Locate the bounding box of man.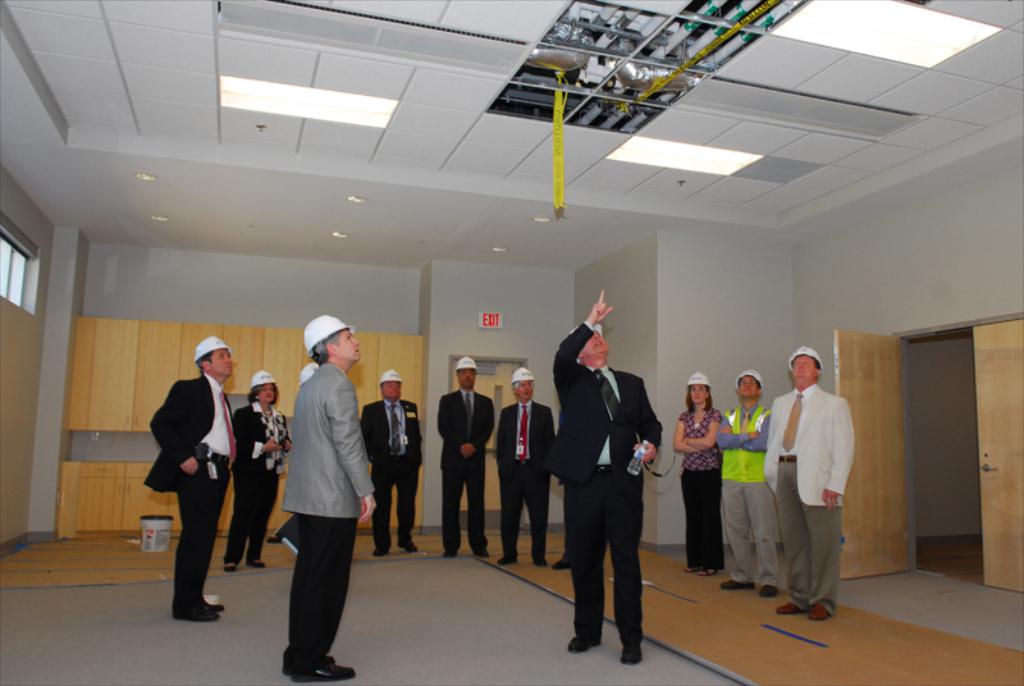
Bounding box: (left=220, top=369, right=293, bottom=571).
